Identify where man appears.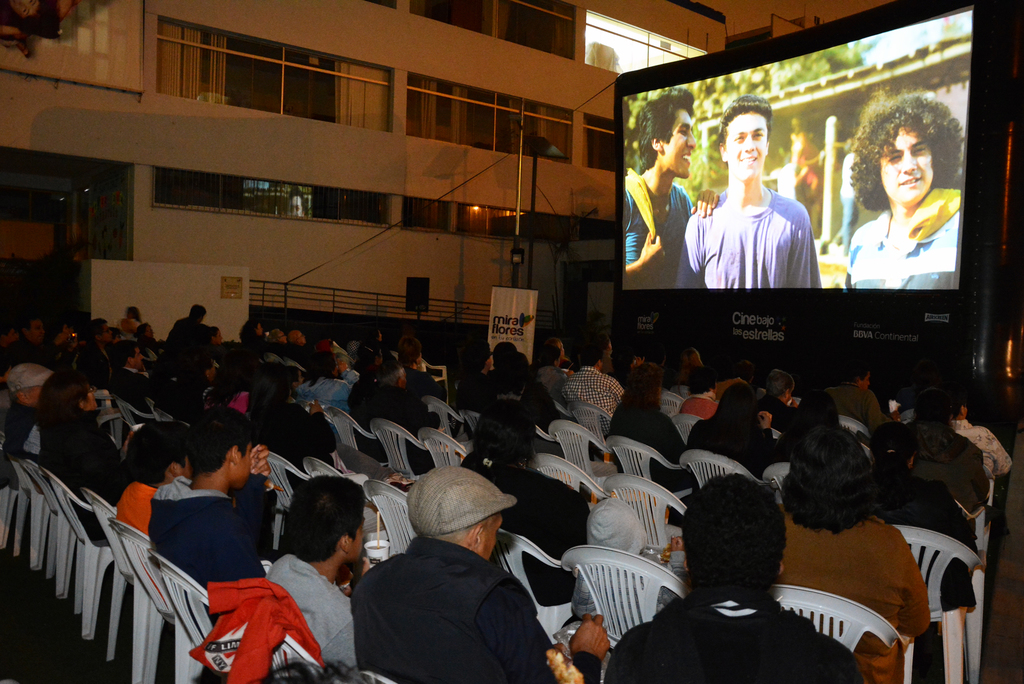
Appears at 620,83,719,291.
